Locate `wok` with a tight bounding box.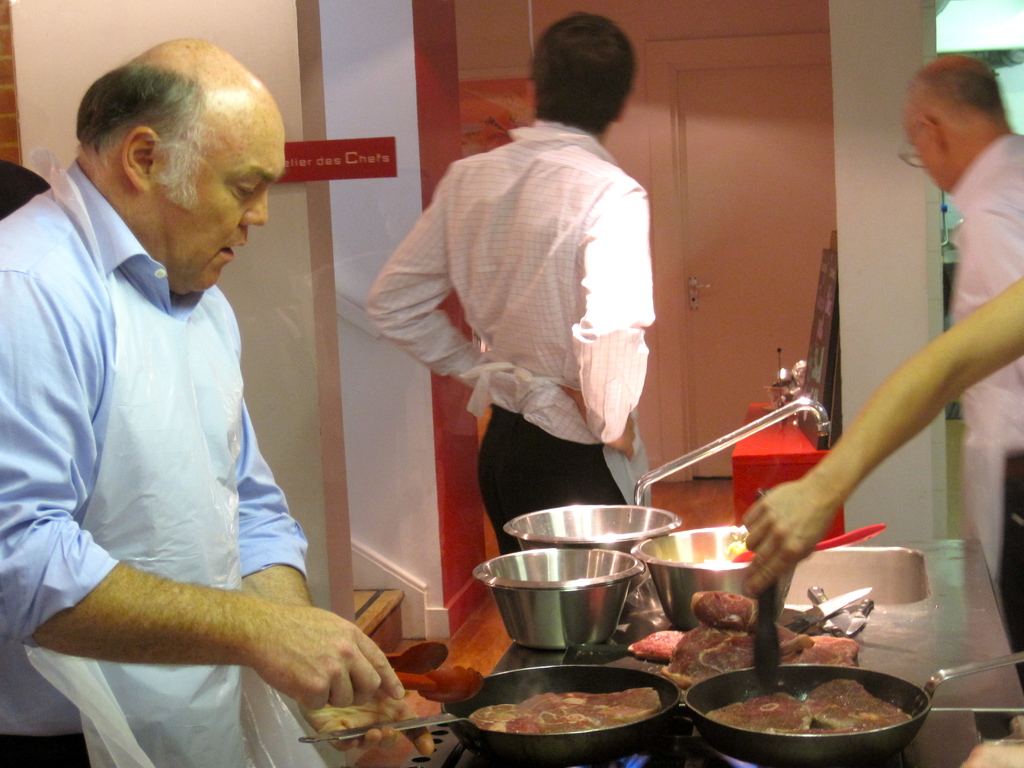
660, 631, 1023, 757.
